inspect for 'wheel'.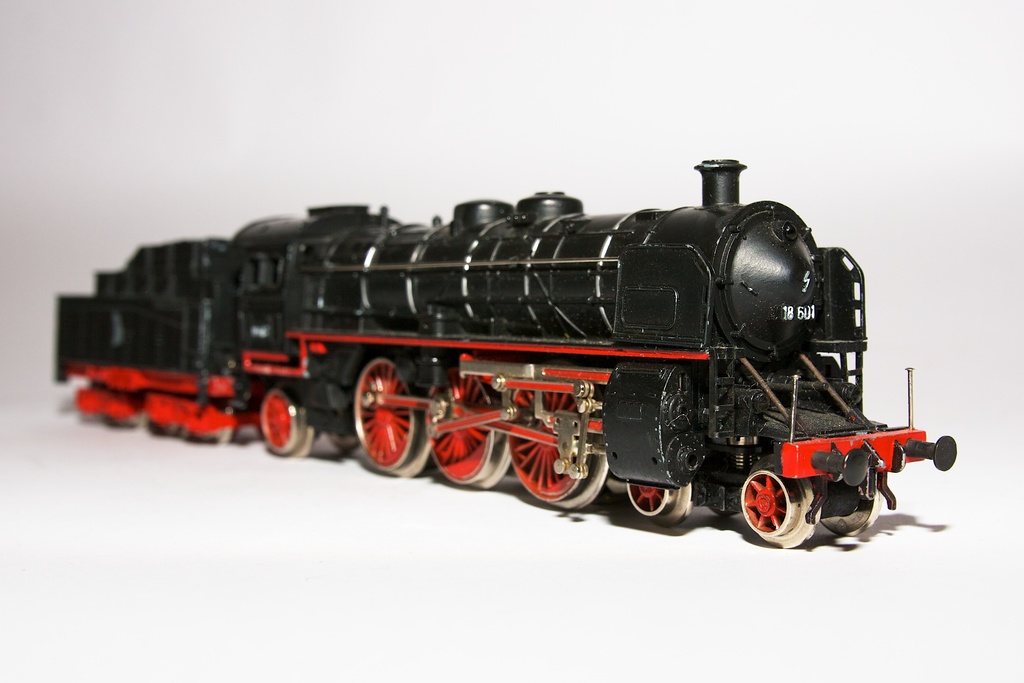
Inspection: box=[739, 460, 817, 539].
